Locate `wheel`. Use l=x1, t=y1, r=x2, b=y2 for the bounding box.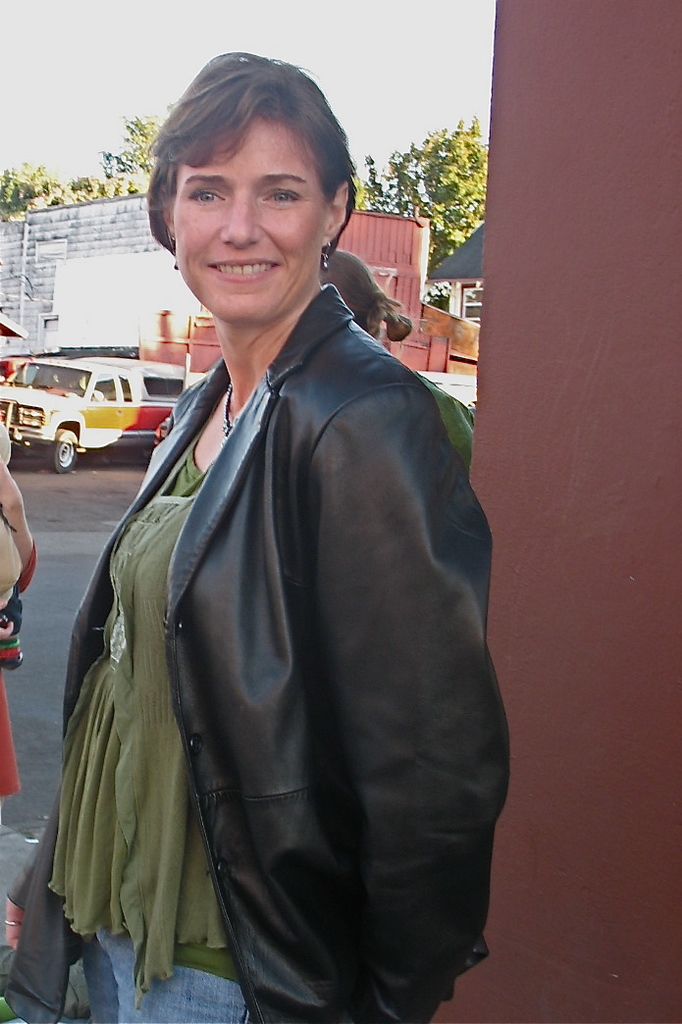
l=52, t=435, r=70, b=474.
